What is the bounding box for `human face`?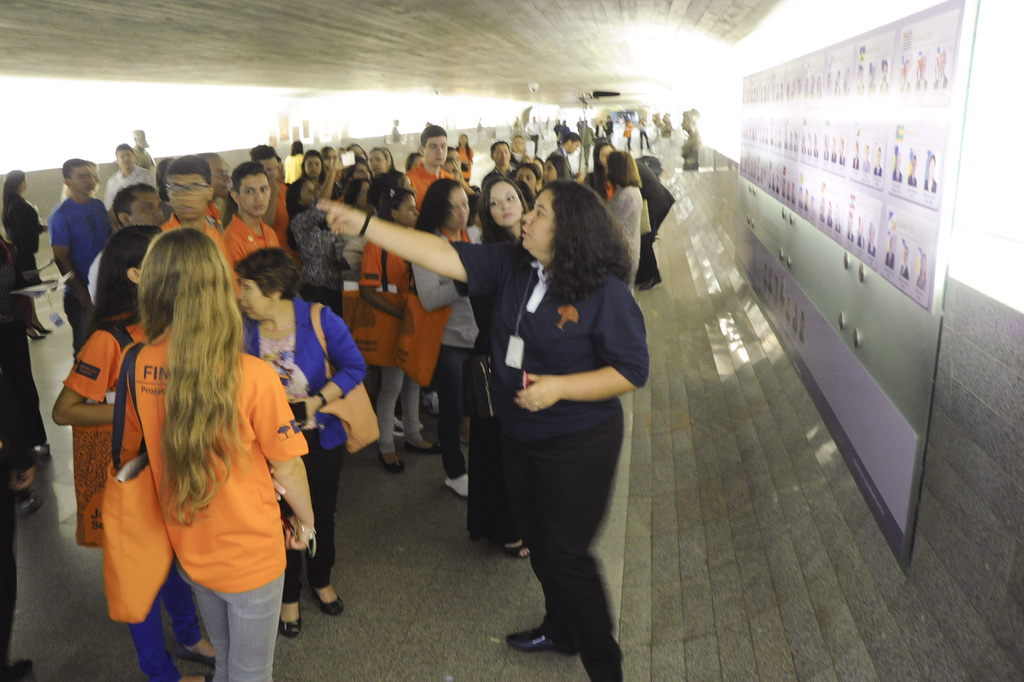
crop(460, 135, 466, 145).
